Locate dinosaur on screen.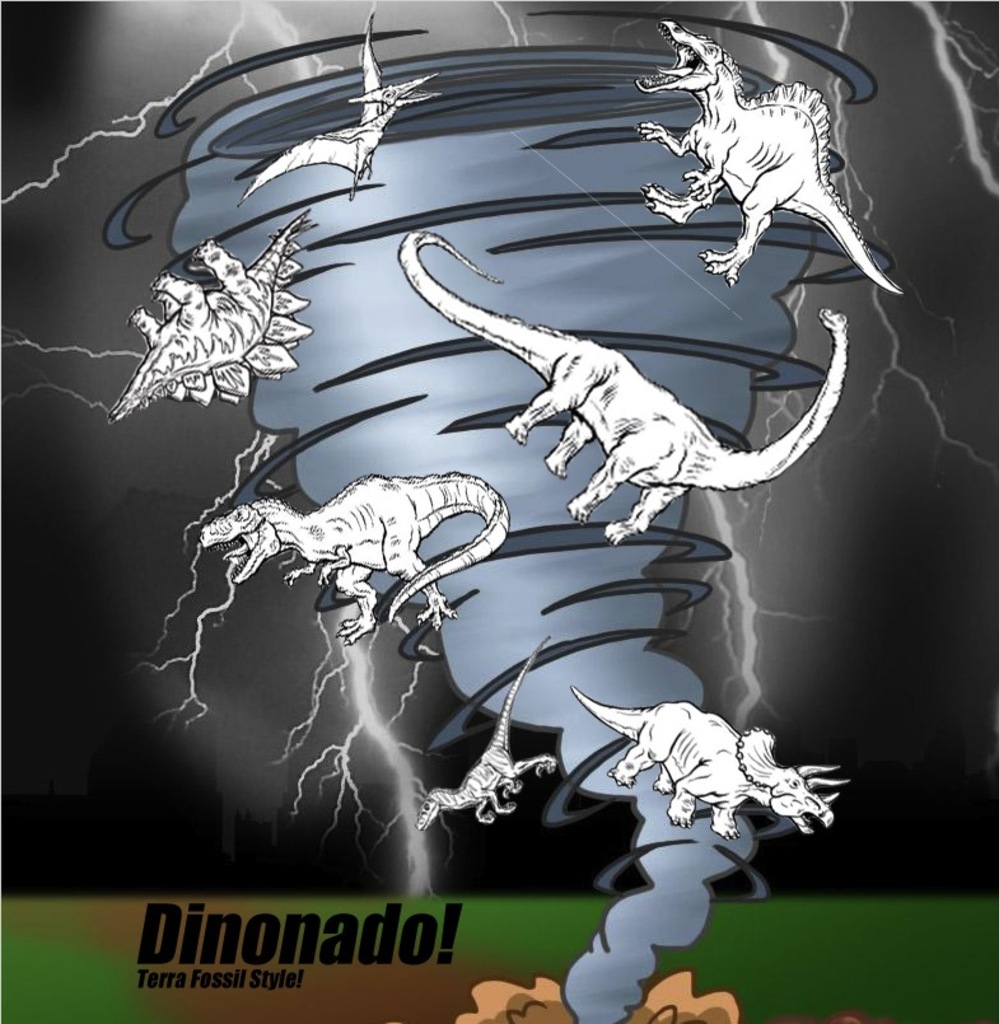
On screen at bbox=(562, 684, 836, 834).
